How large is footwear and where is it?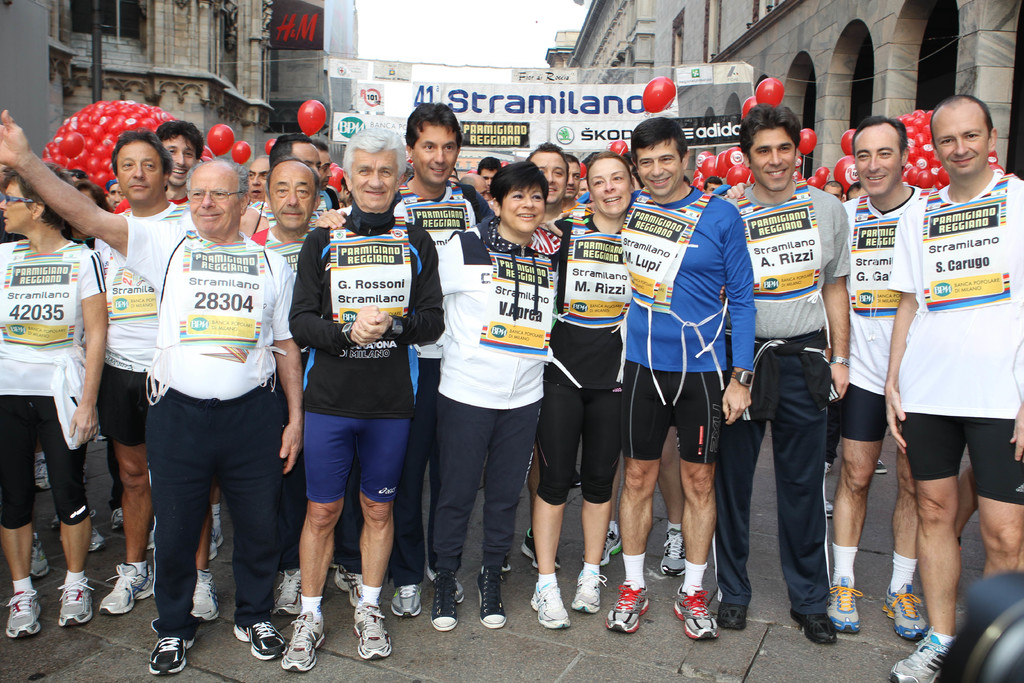
Bounding box: (left=429, top=568, right=457, bottom=631).
